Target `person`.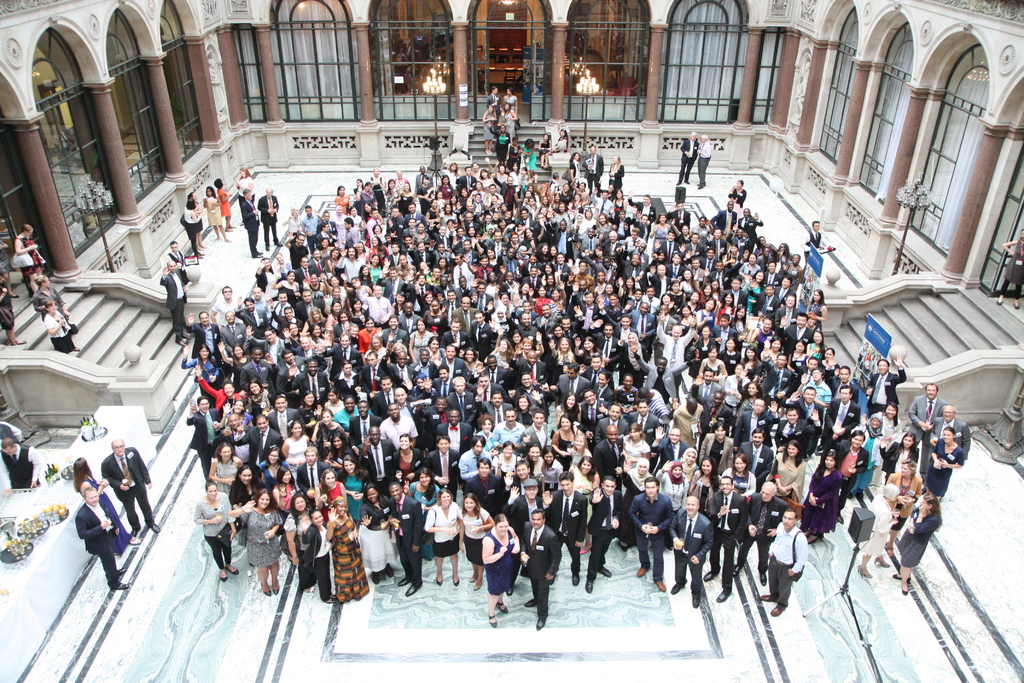
Target region: crop(632, 401, 660, 434).
